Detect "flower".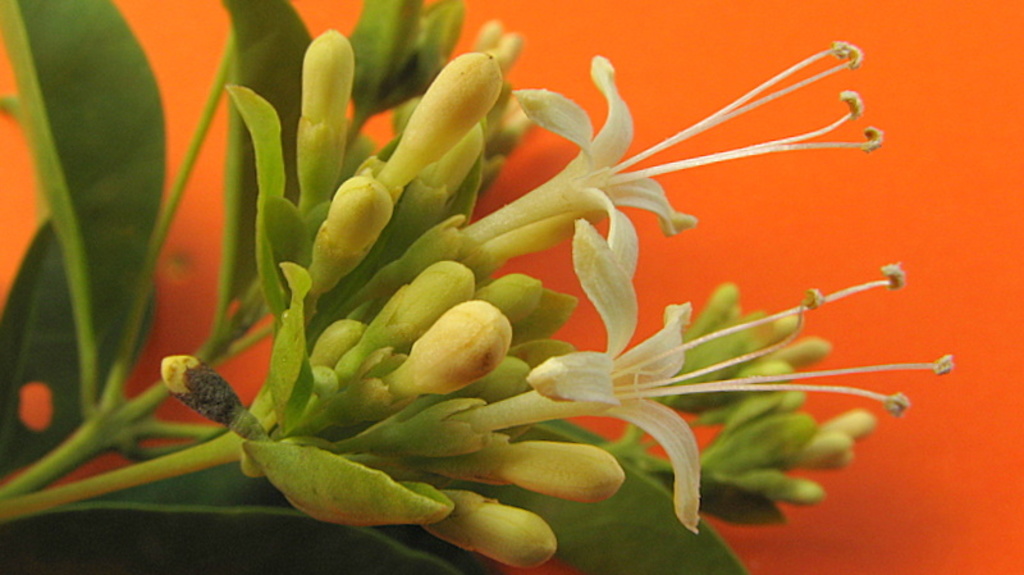
Detected at 371, 260, 475, 339.
